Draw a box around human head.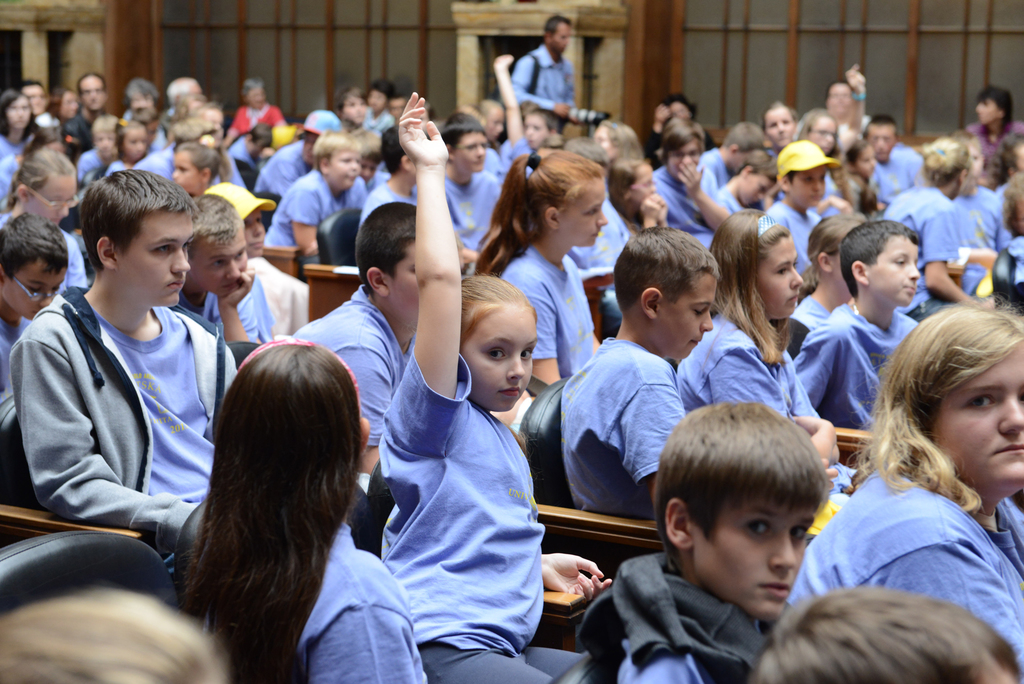
select_region(861, 118, 897, 165).
